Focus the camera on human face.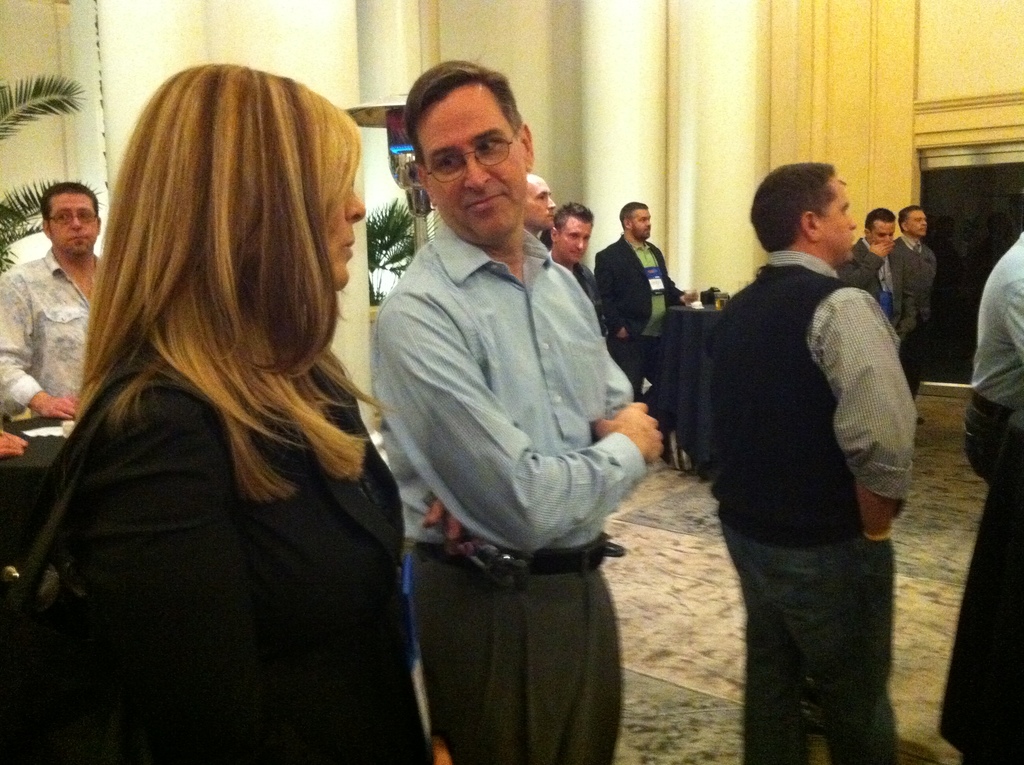
Focus region: select_region(47, 193, 97, 261).
